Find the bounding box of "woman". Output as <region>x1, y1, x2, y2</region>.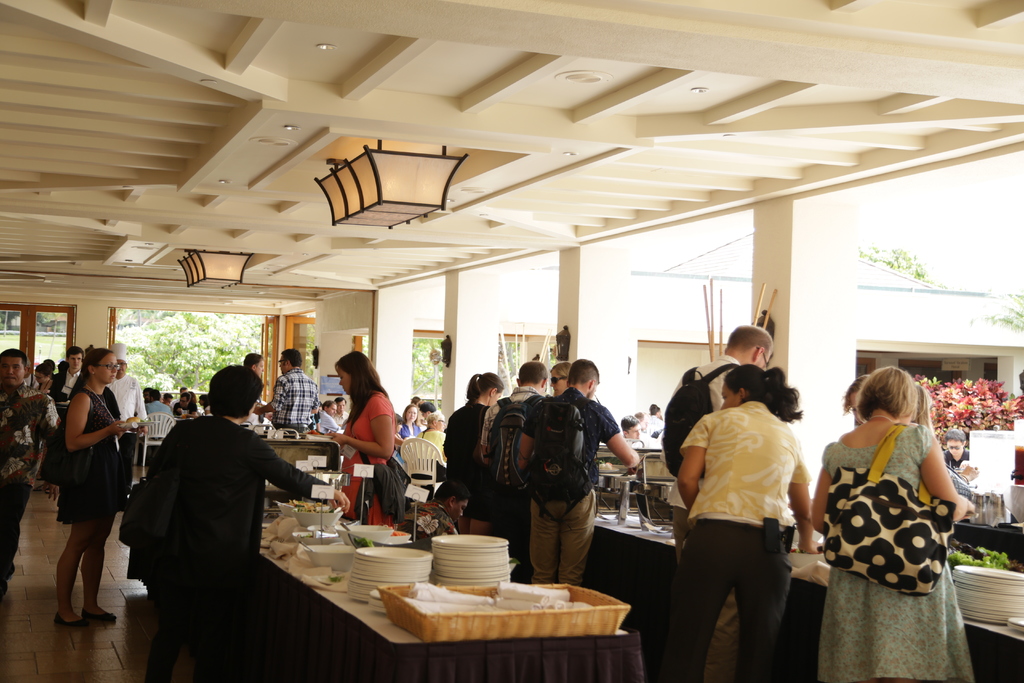
<region>548, 363, 570, 395</region>.
